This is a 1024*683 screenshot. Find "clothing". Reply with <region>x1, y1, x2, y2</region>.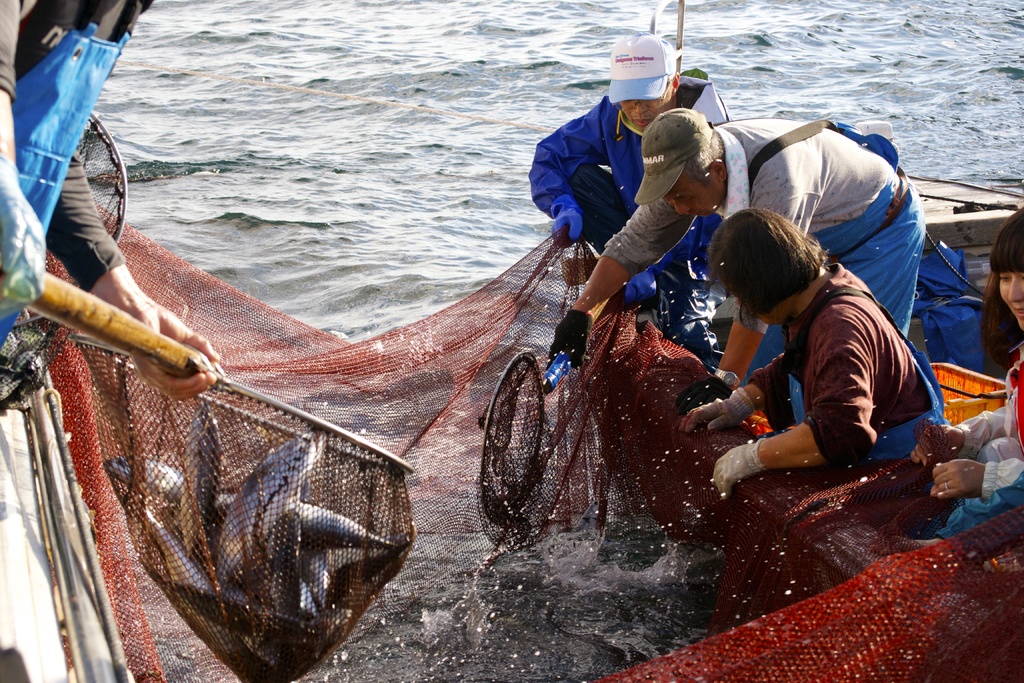
<region>931, 327, 1023, 535</region>.
